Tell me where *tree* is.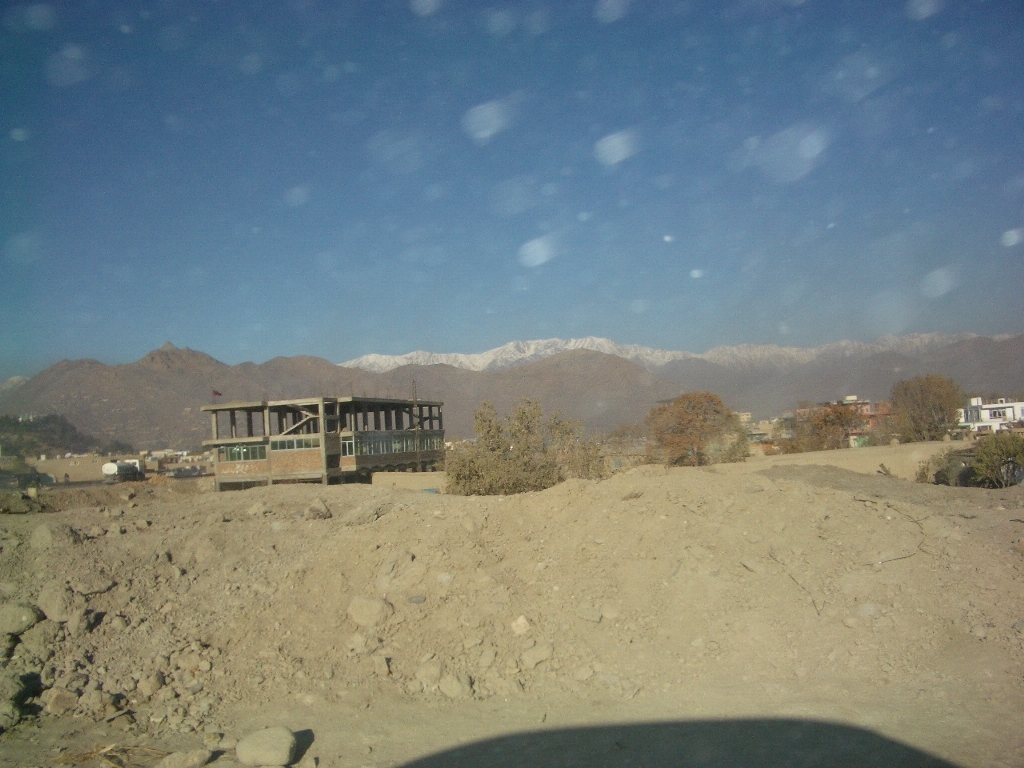
*tree* is at 890,379,943,435.
